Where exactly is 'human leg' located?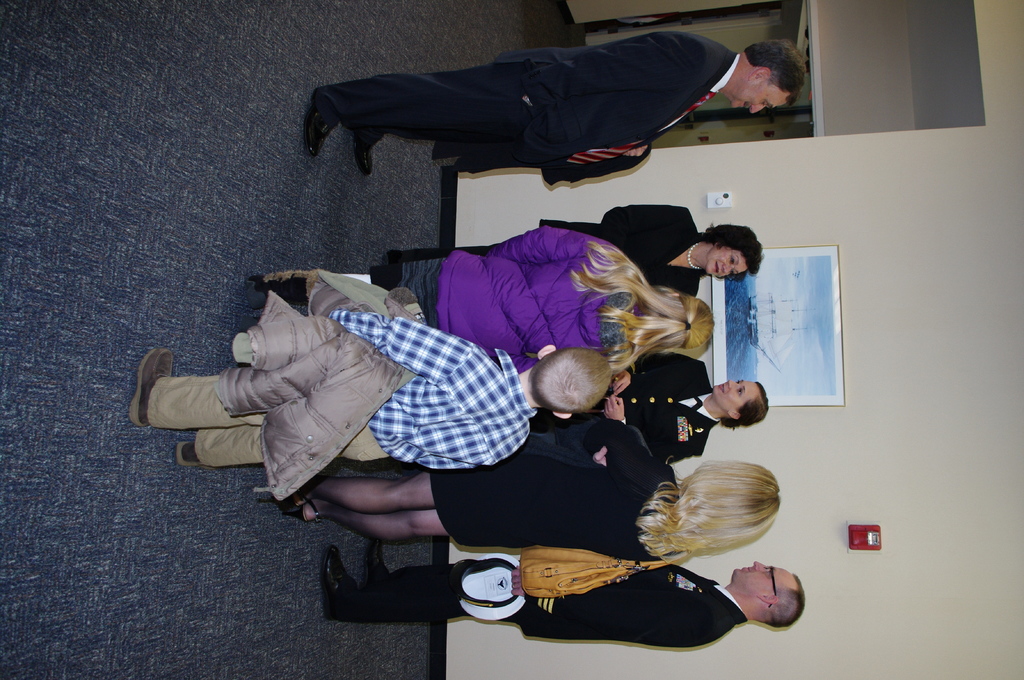
Its bounding box is locate(326, 539, 468, 617).
